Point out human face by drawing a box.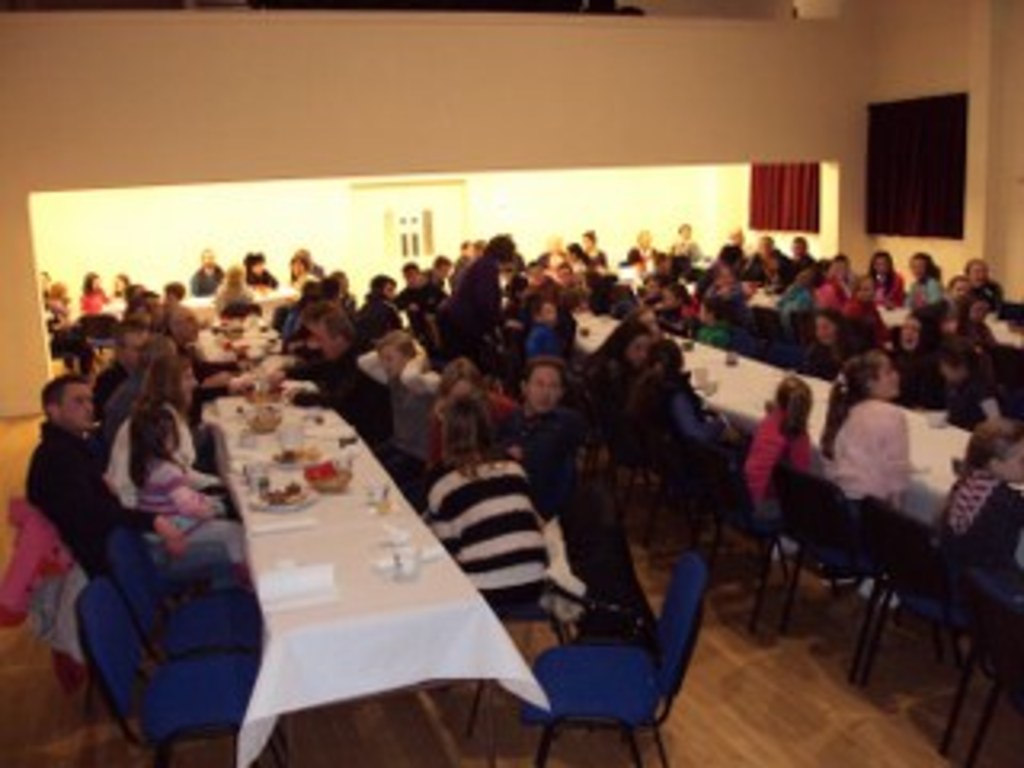
bbox=[694, 307, 714, 320].
